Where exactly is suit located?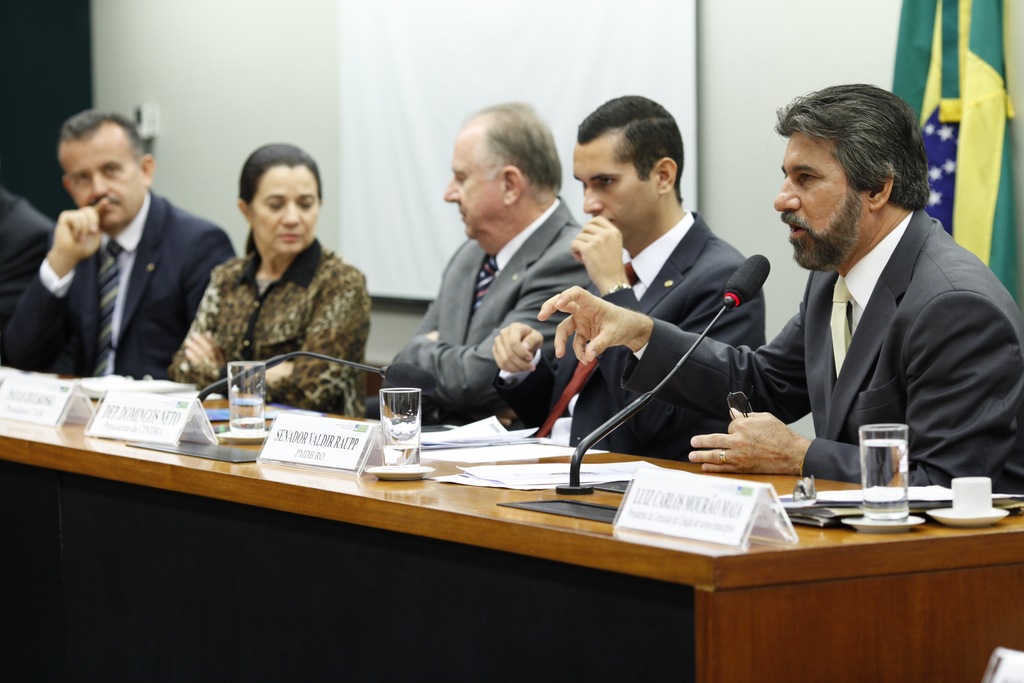
Its bounding box is (x1=0, y1=190, x2=59, y2=340).
